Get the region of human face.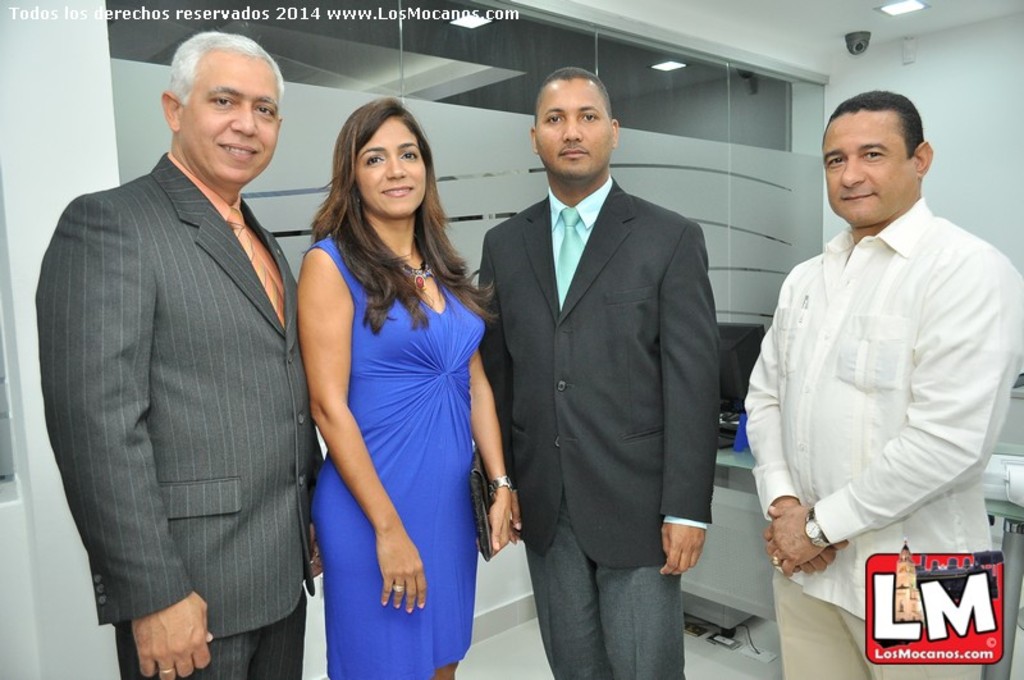
select_region(823, 108, 910, 227).
